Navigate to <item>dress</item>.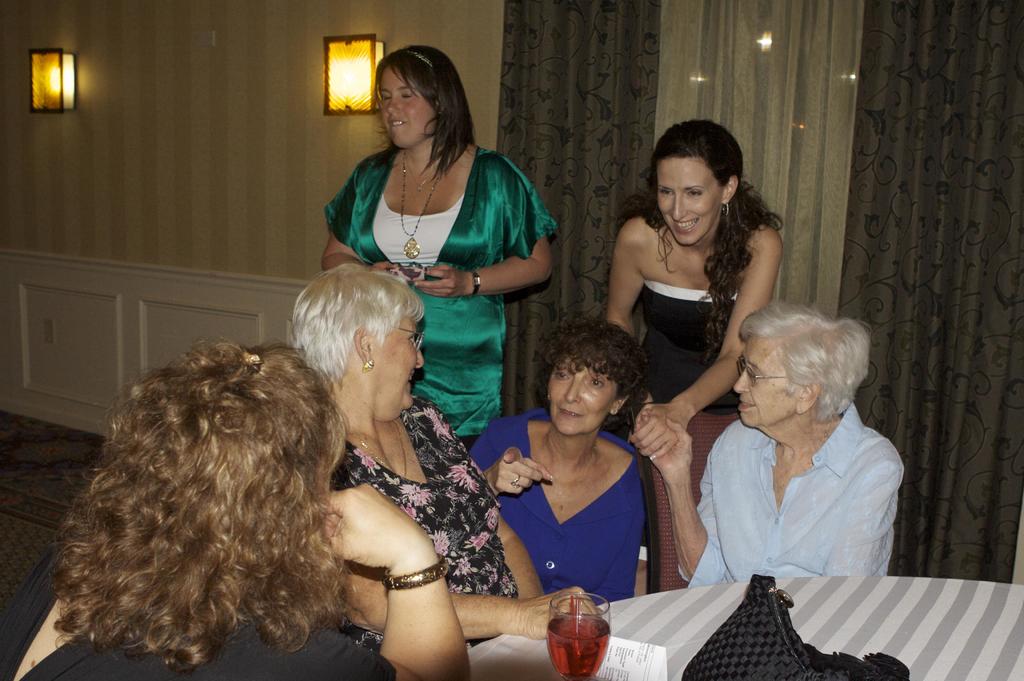
Navigation target: <bbox>623, 285, 741, 409</bbox>.
